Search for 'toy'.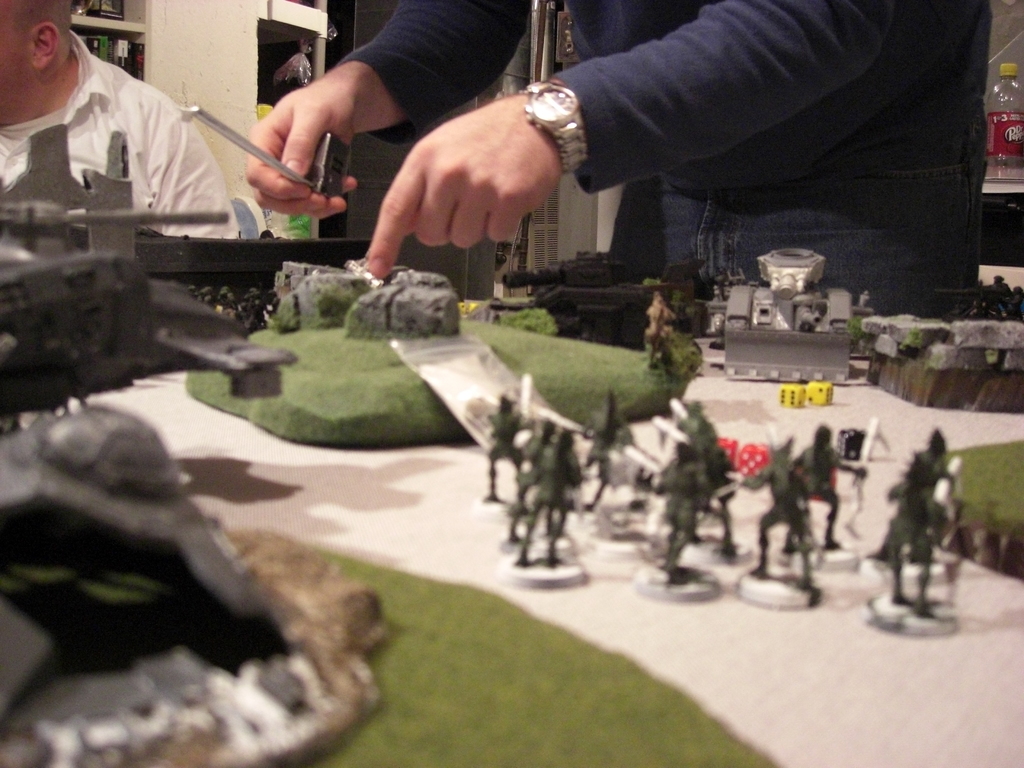
Found at bbox(781, 383, 803, 403).
